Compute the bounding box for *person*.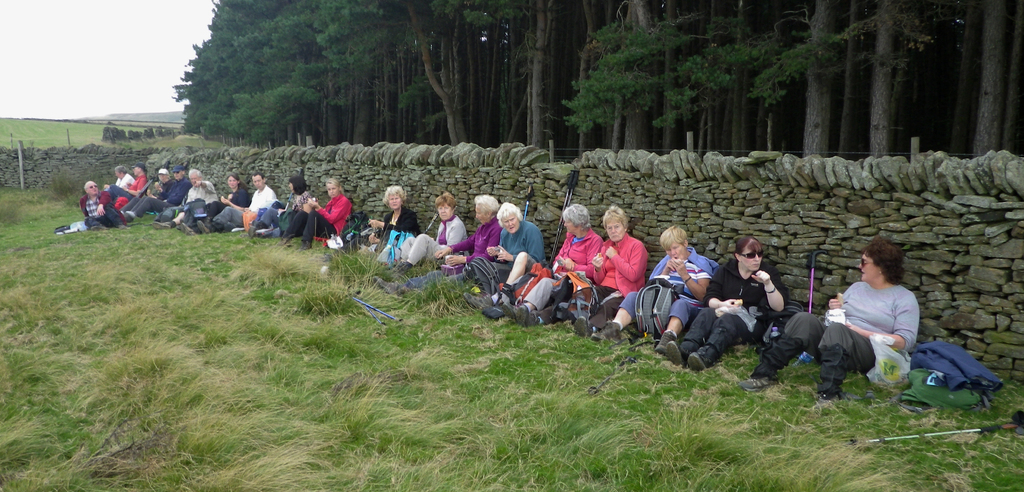
rect(362, 186, 424, 250).
